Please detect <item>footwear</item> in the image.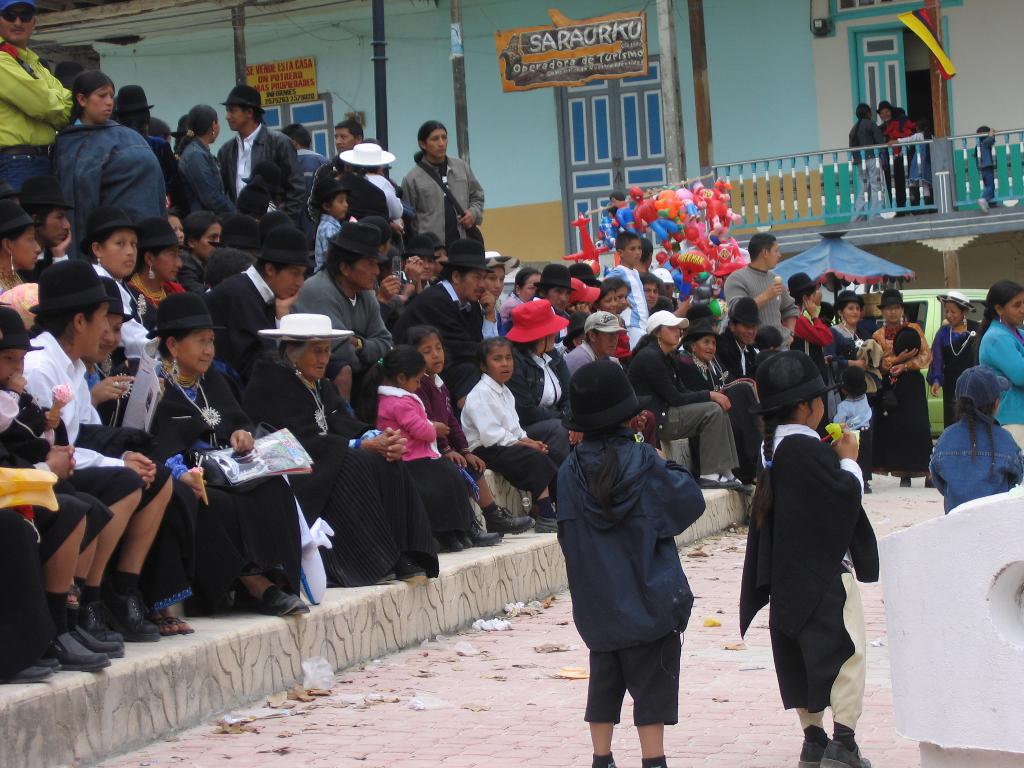
Rect(289, 593, 312, 616).
